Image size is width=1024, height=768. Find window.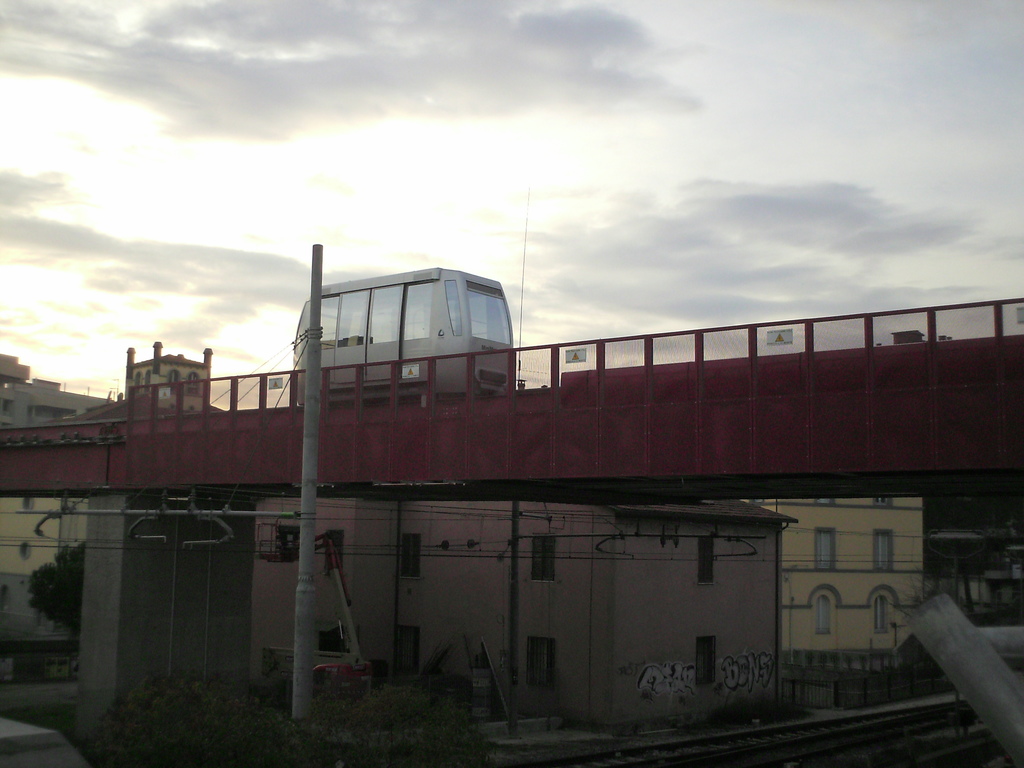
(516,623,566,696).
